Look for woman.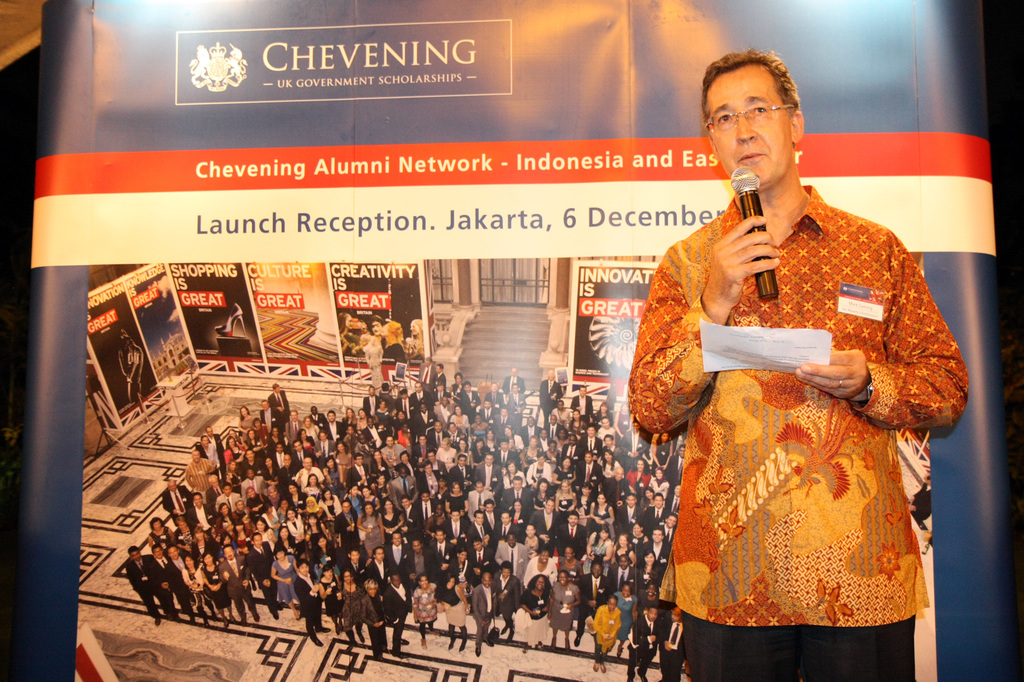
Found: locate(356, 321, 369, 349).
